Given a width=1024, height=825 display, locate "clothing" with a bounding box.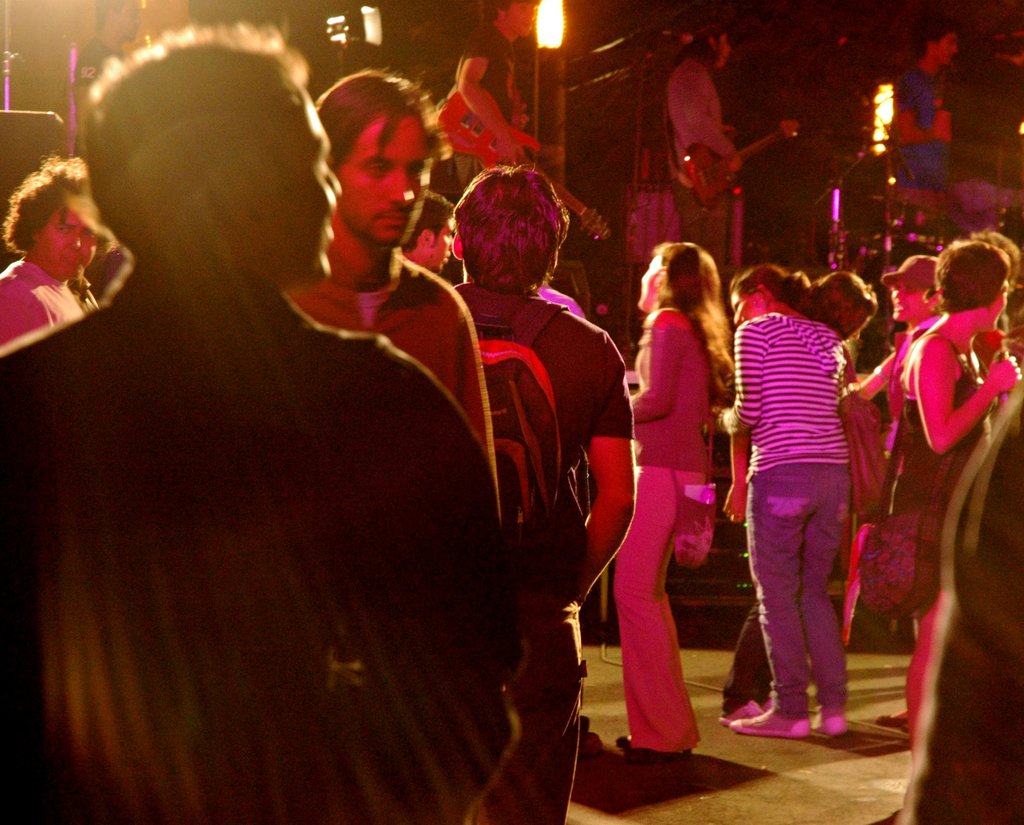
Located: Rect(894, 332, 996, 509).
